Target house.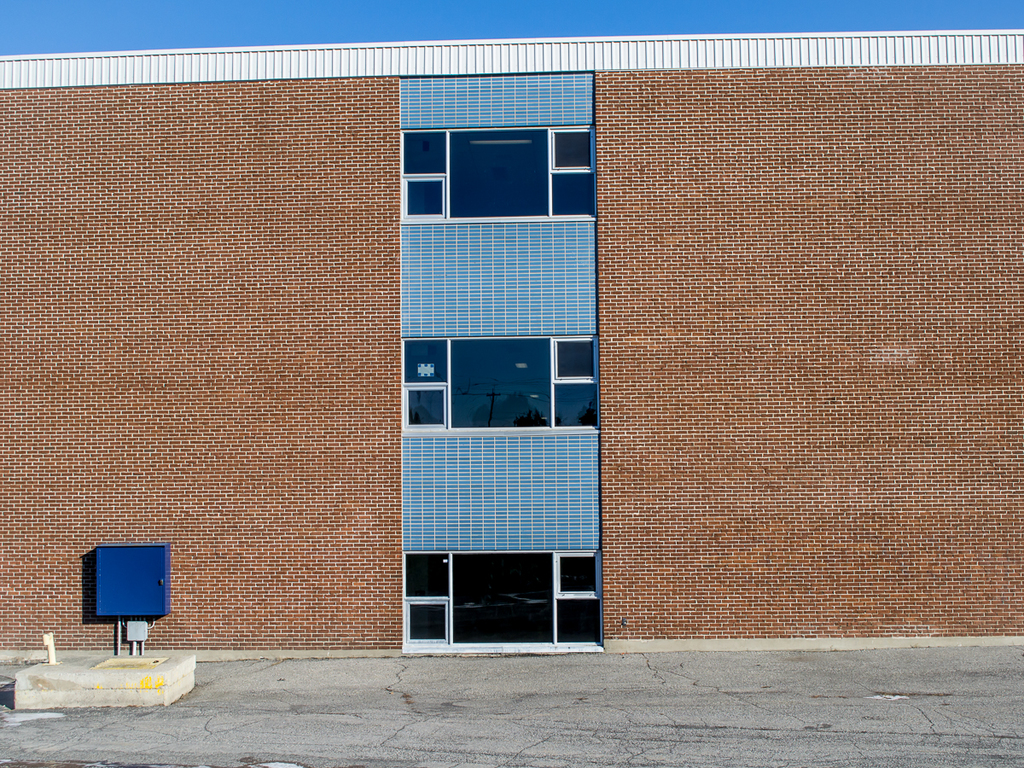
Target region: bbox=(0, 0, 1023, 655).
